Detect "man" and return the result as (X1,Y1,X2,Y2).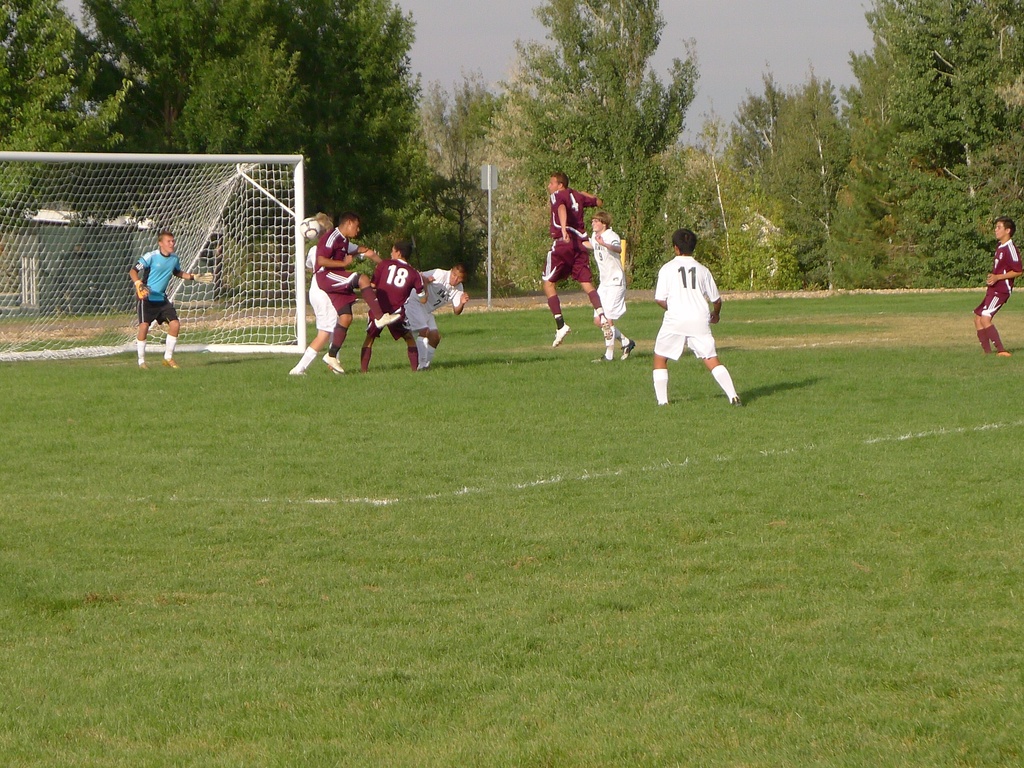
(403,268,469,371).
